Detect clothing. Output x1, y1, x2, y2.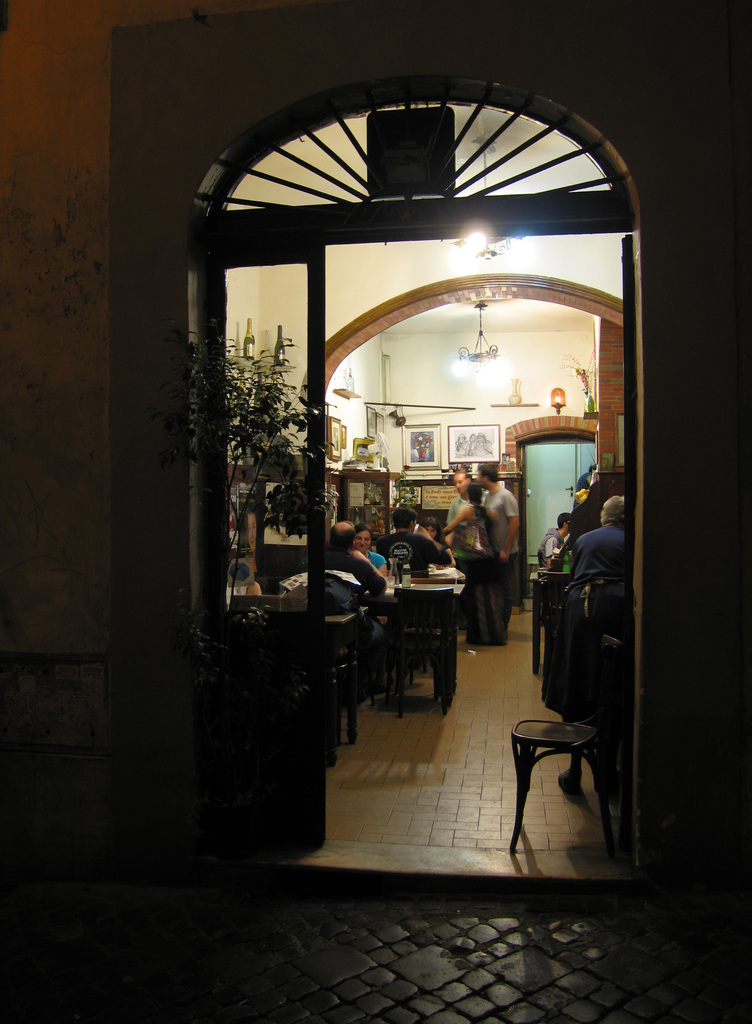
453, 508, 484, 615.
